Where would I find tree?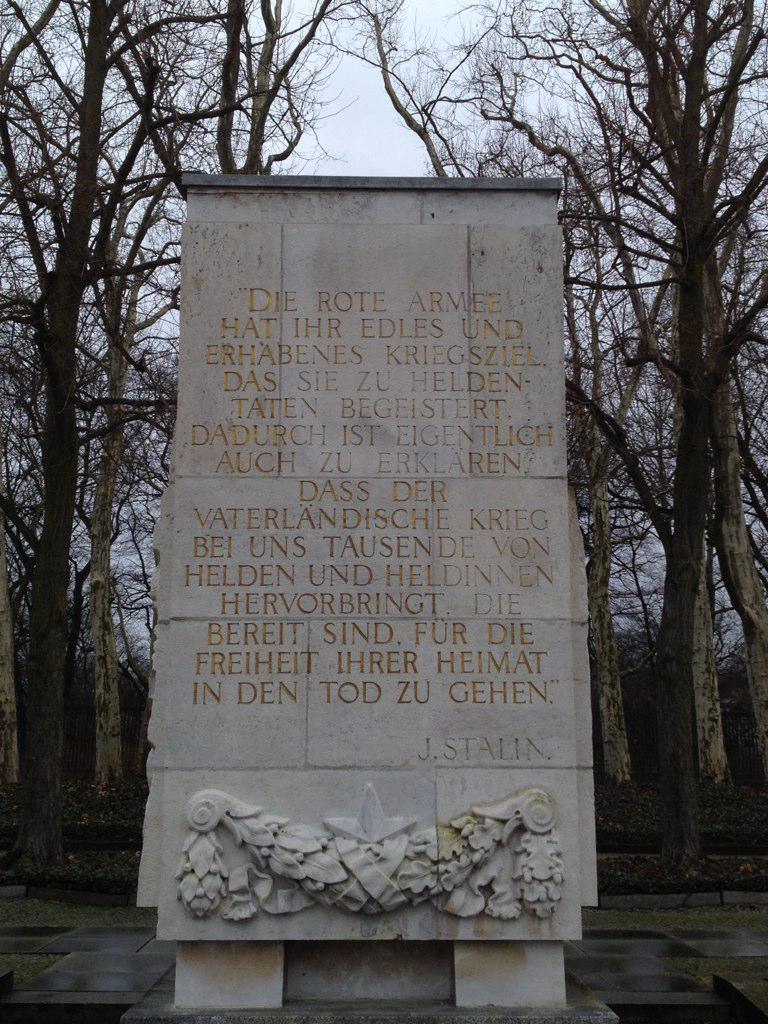
At bbox=(510, 0, 767, 771).
